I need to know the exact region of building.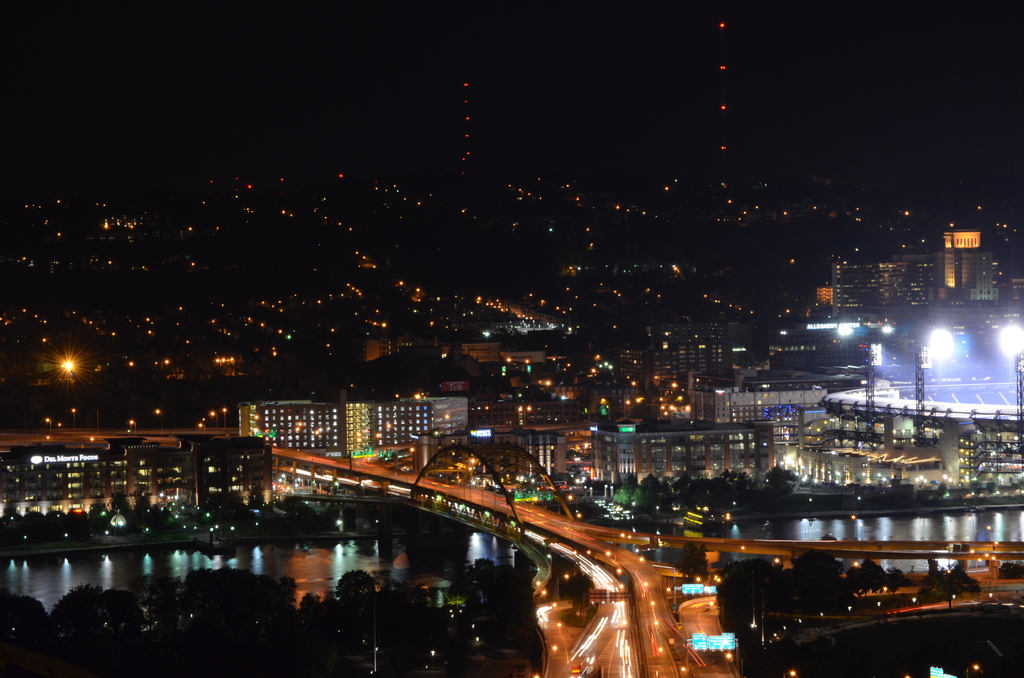
Region: region(233, 396, 461, 462).
